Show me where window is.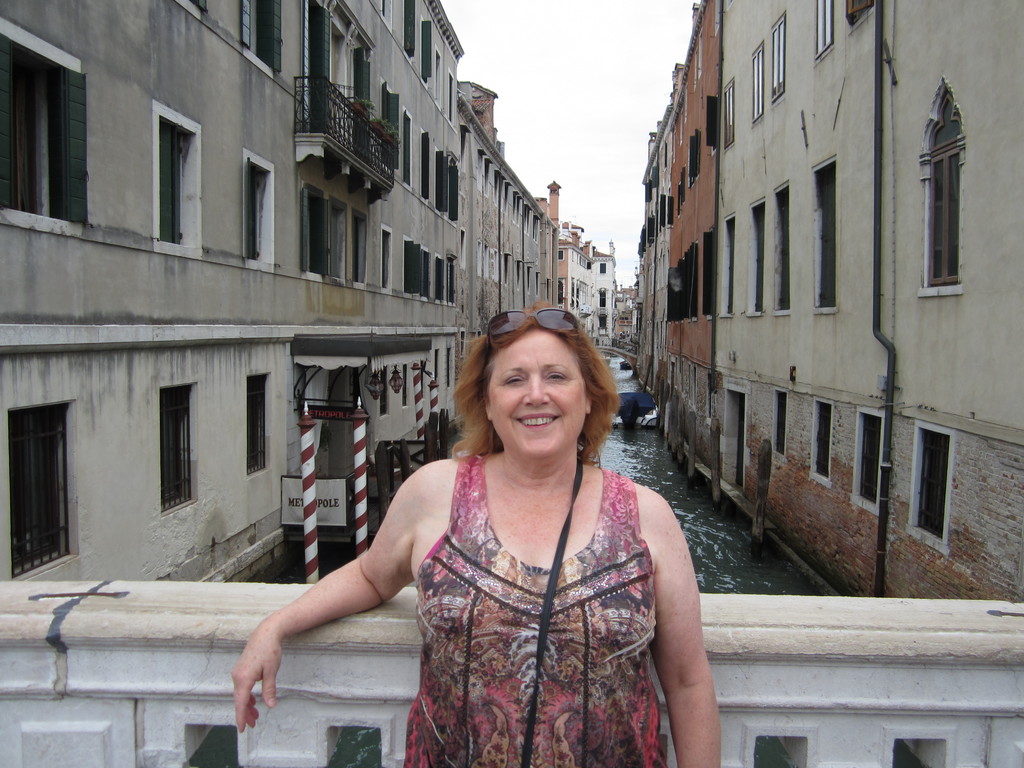
window is at <bbox>690, 126, 700, 187</bbox>.
